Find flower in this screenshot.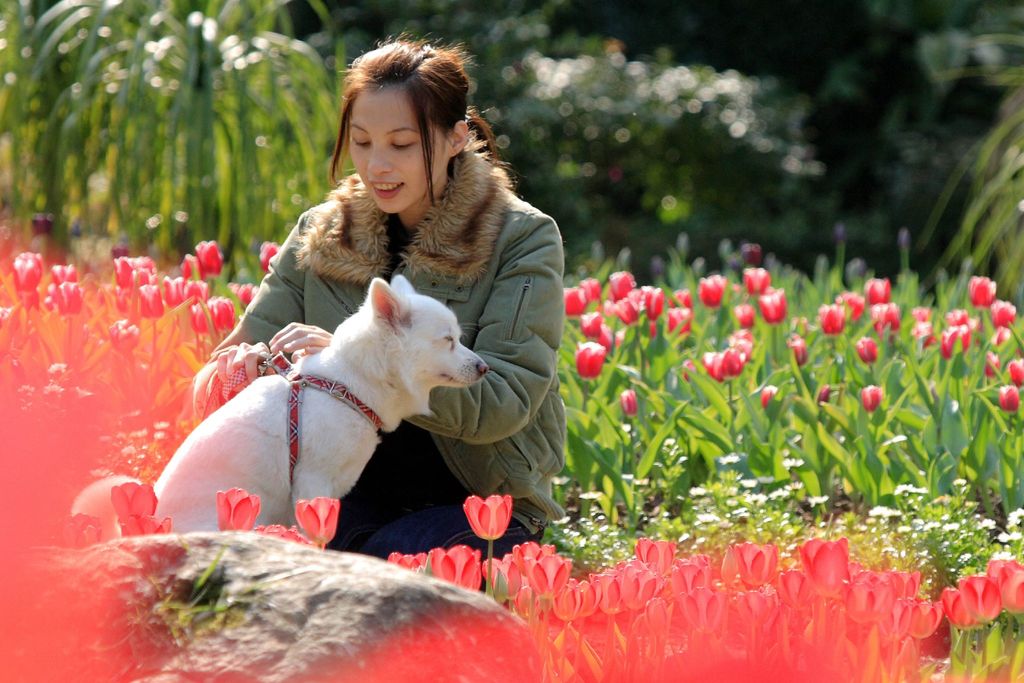
The bounding box for flower is {"x1": 864, "y1": 383, "x2": 884, "y2": 409}.
